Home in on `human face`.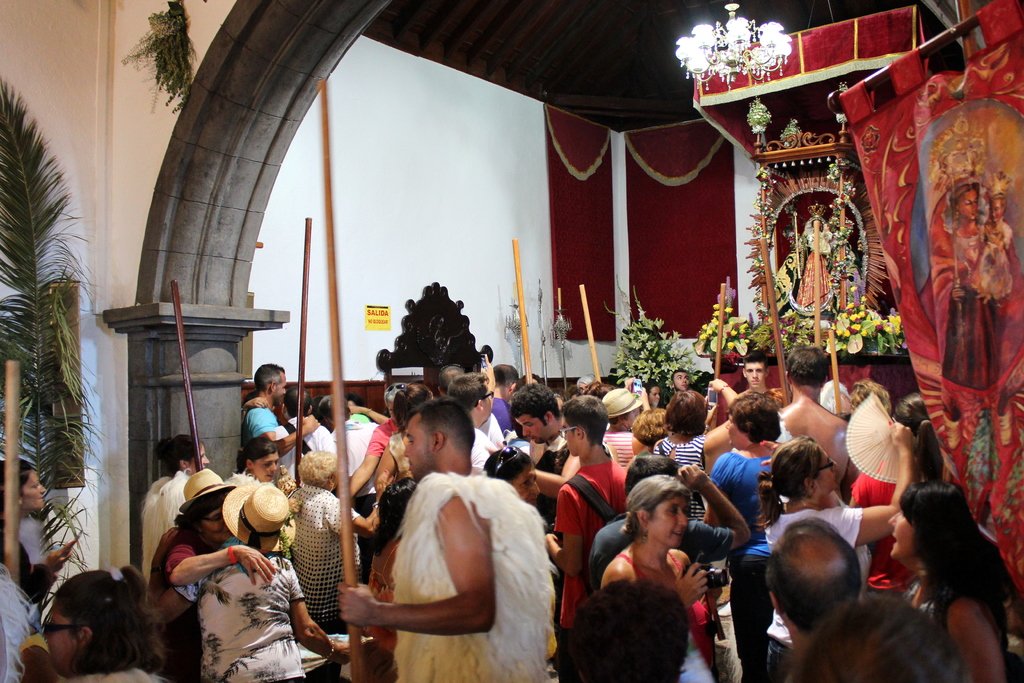
Homed in at region(20, 472, 47, 516).
